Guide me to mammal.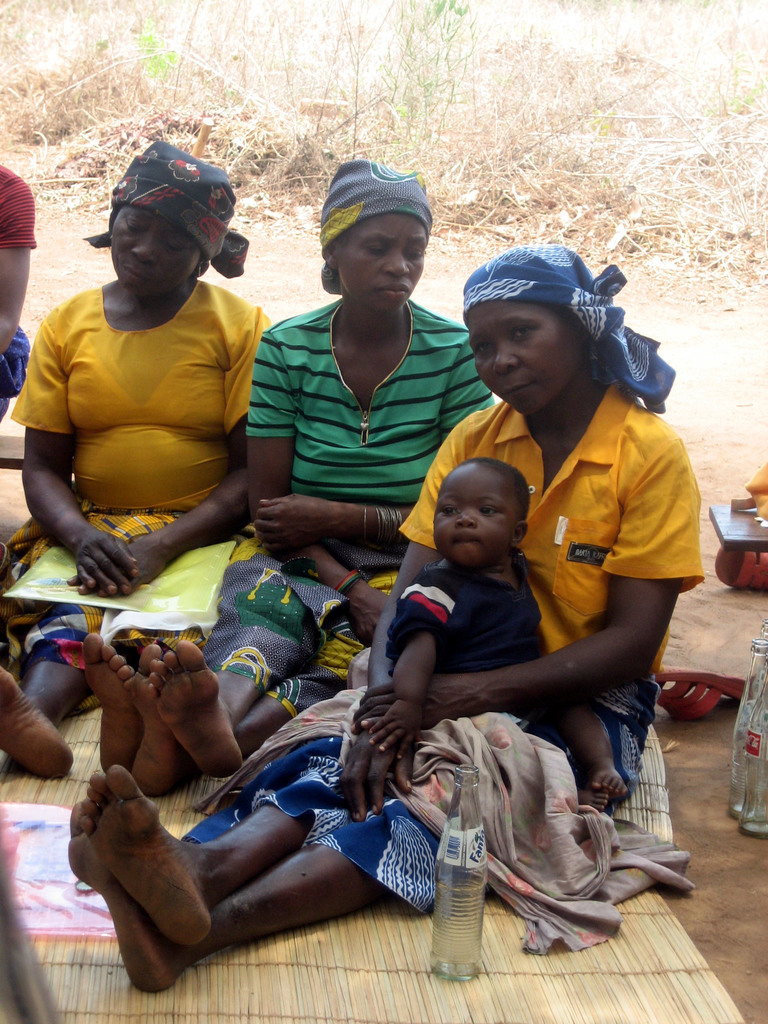
Guidance: bbox(0, 138, 277, 780).
